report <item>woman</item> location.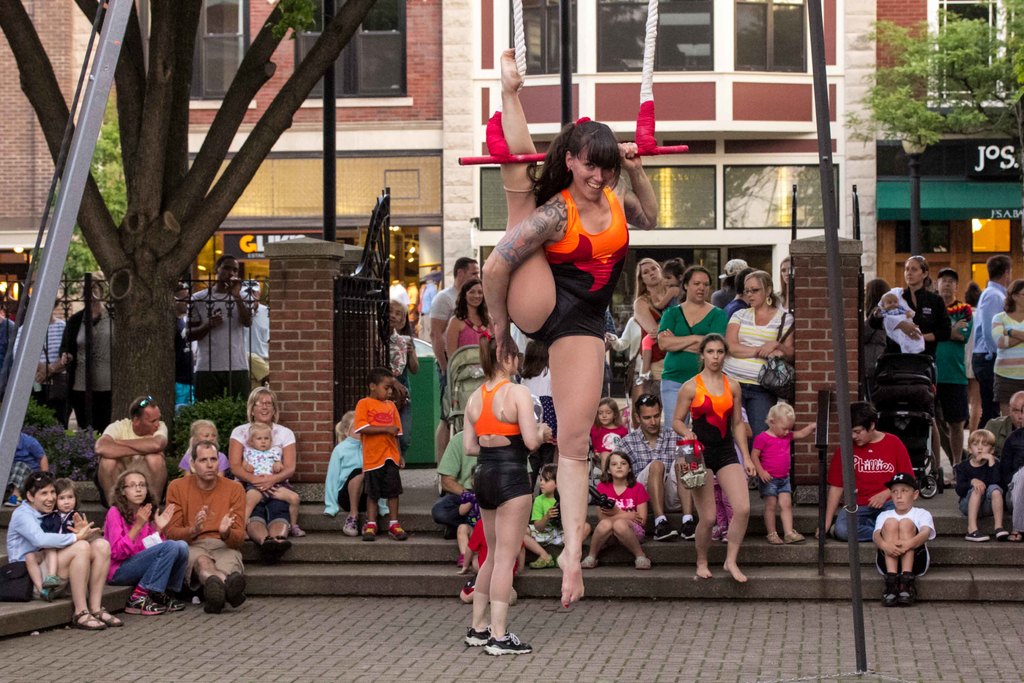
Report: Rect(674, 333, 755, 579).
